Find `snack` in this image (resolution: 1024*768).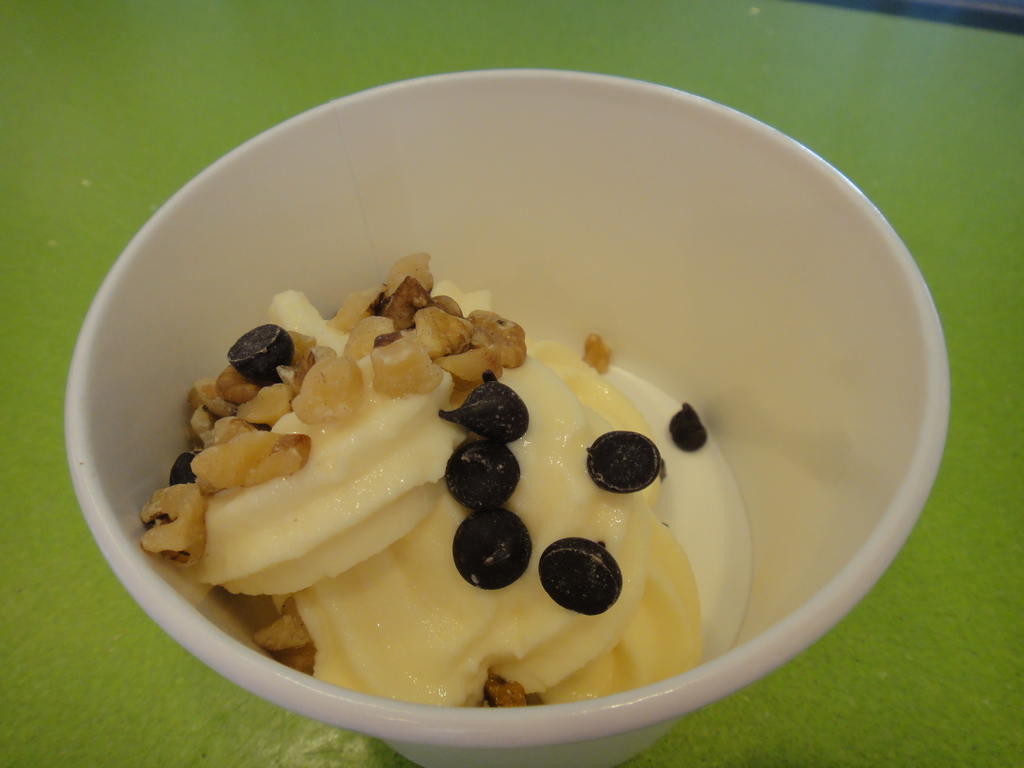
select_region(173, 261, 715, 706).
